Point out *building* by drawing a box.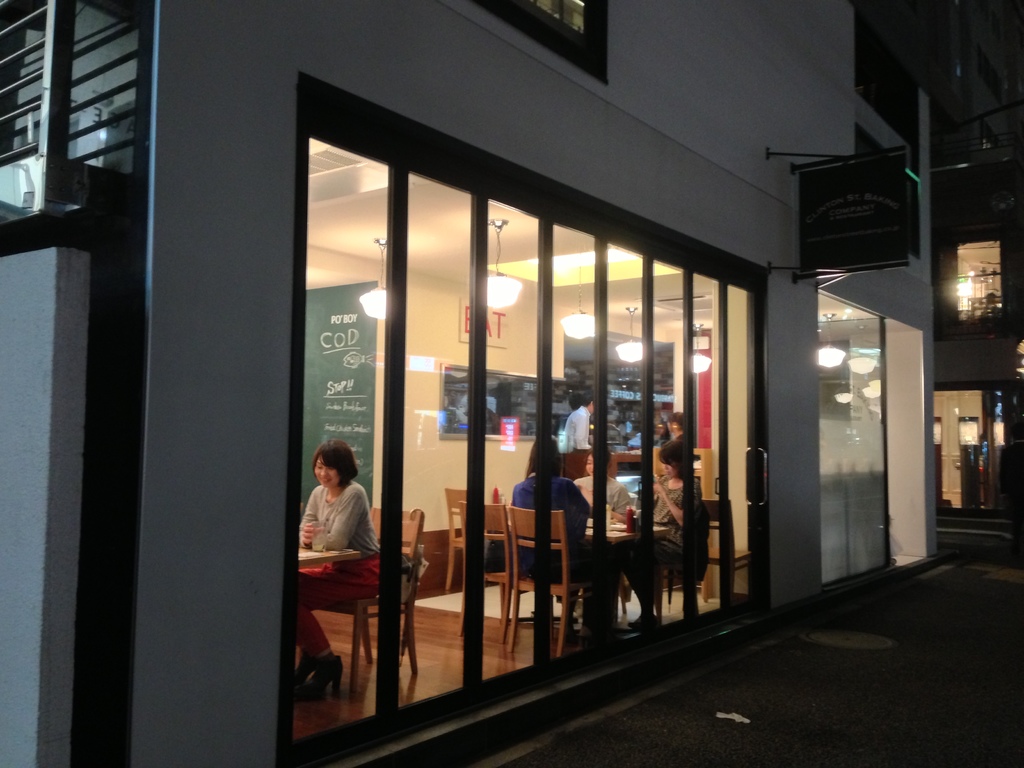
[929, 158, 1023, 525].
